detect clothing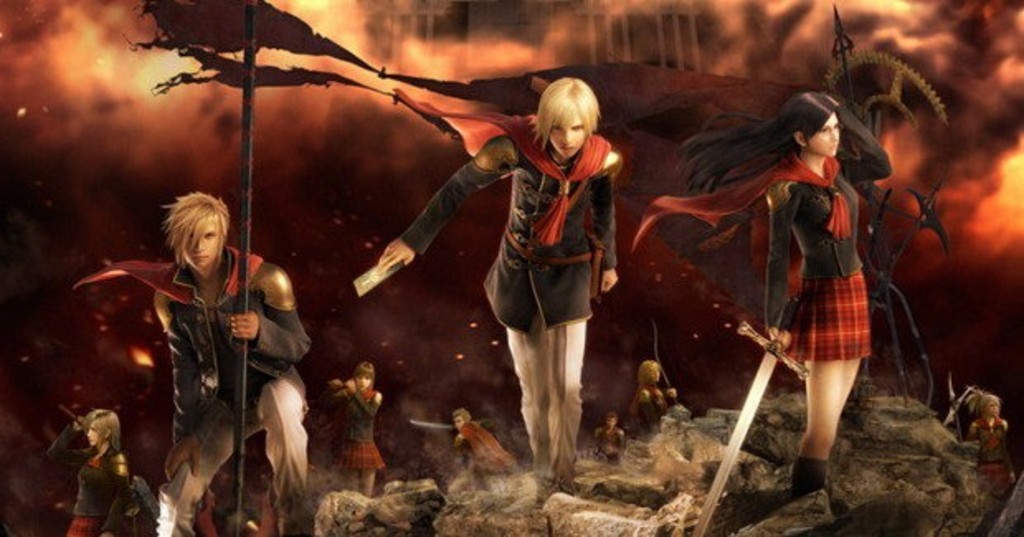
<box>324,357,400,484</box>
